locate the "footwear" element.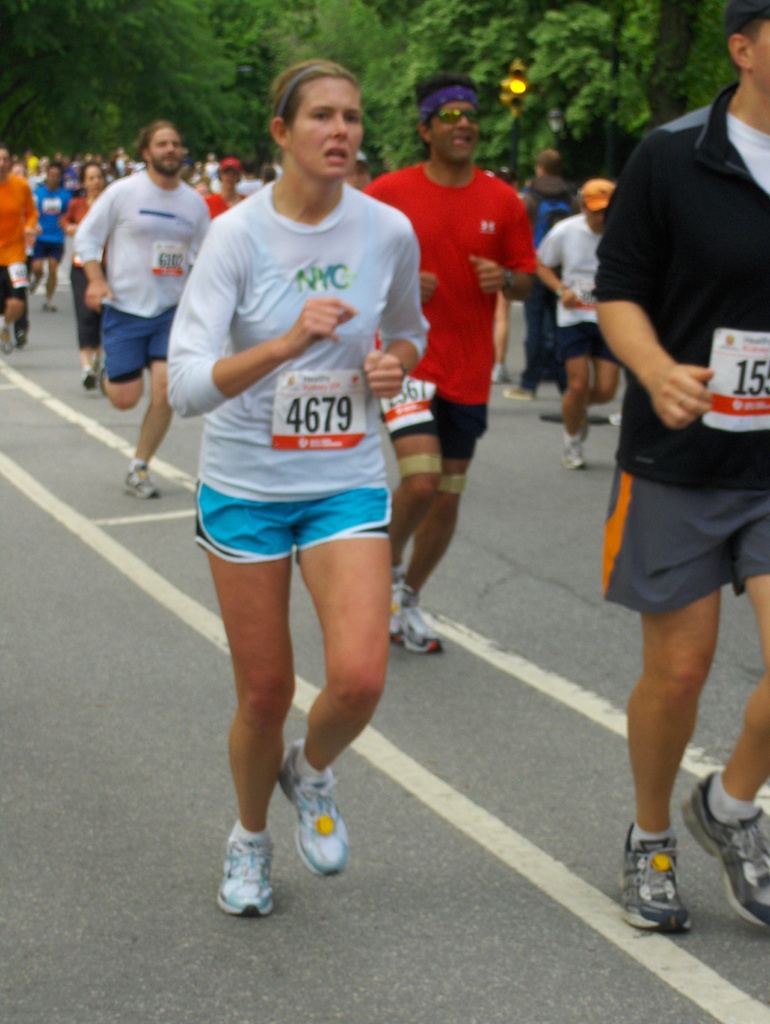
Element bbox: [left=388, top=583, right=442, bottom=652].
